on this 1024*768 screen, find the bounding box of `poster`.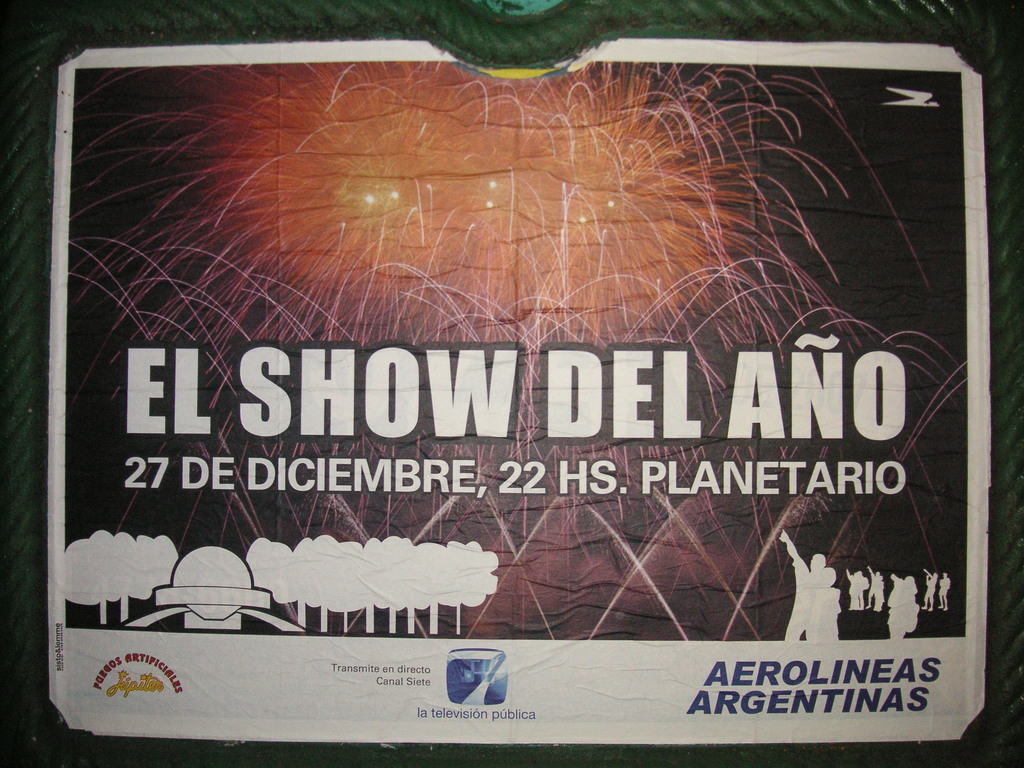
Bounding box: 47/40/993/749.
